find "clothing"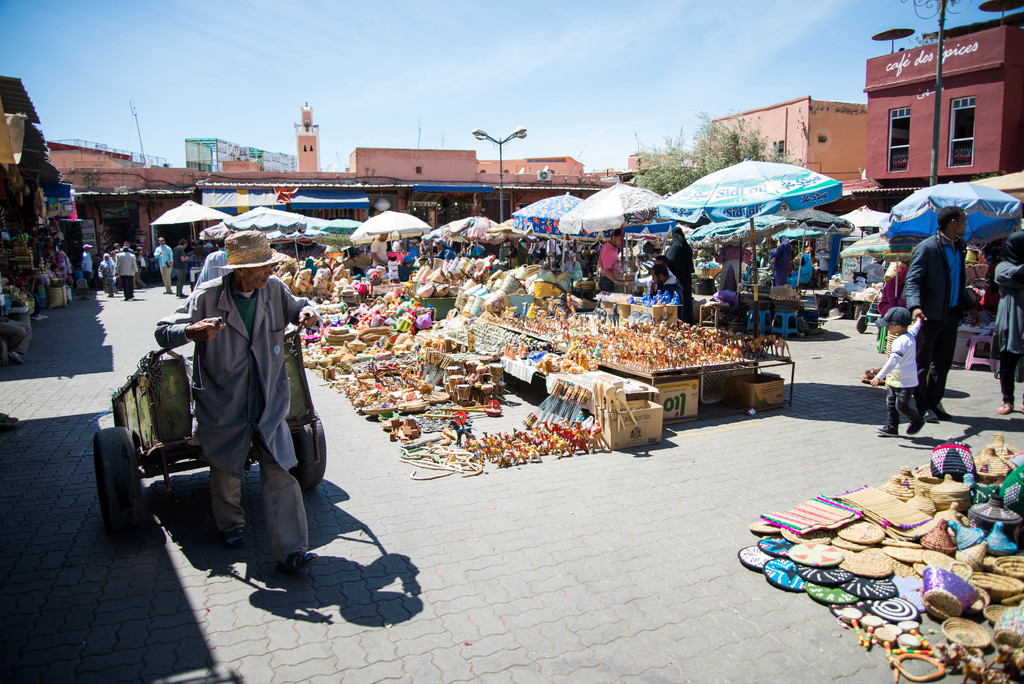
box=[904, 231, 968, 407]
